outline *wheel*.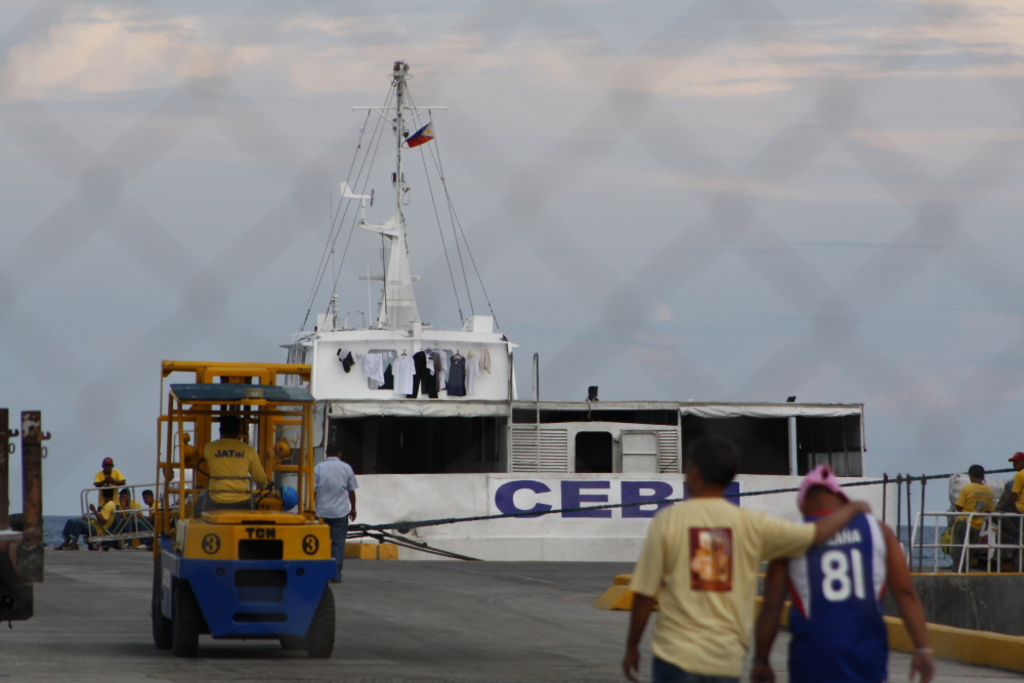
Outline: 151/573/175/646.
